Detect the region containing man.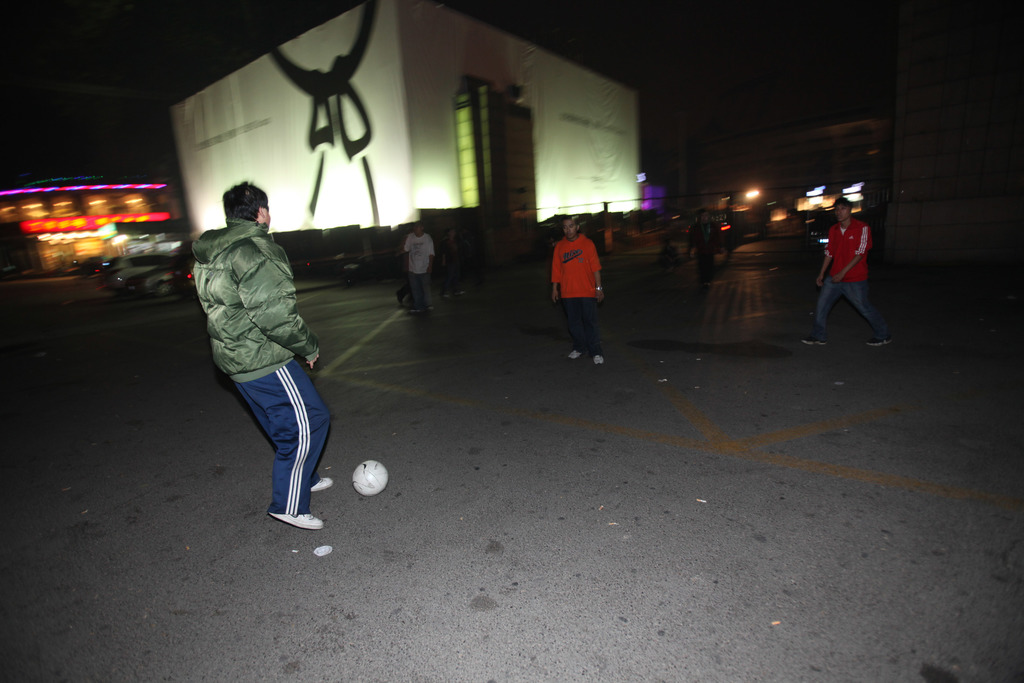
552,214,605,365.
